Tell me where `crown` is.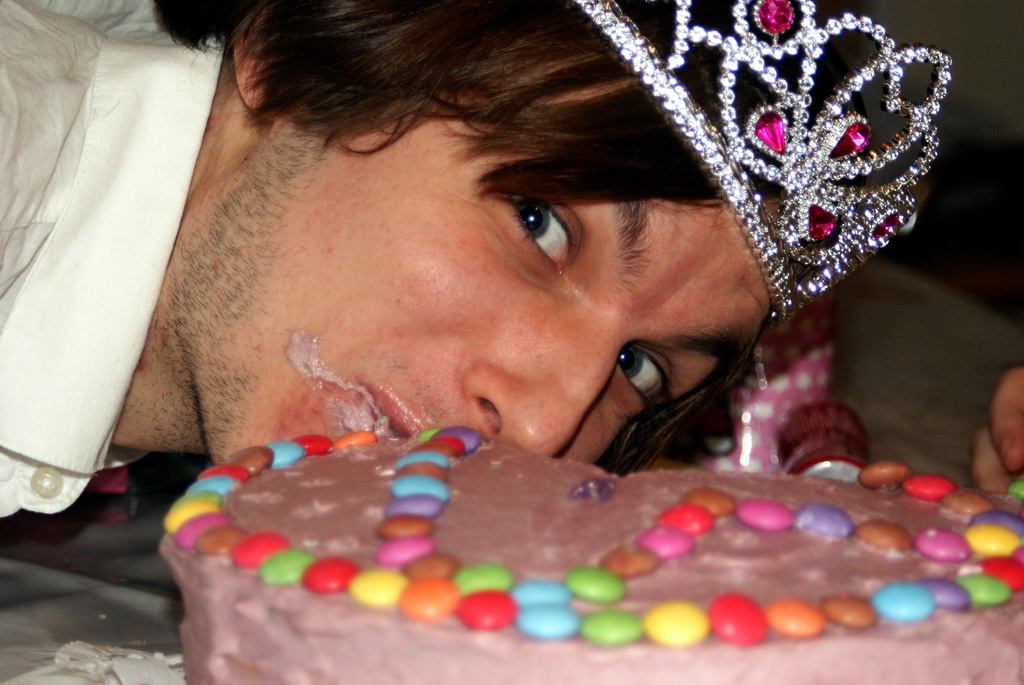
`crown` is at bbox=[570, 0, 956, 332].
